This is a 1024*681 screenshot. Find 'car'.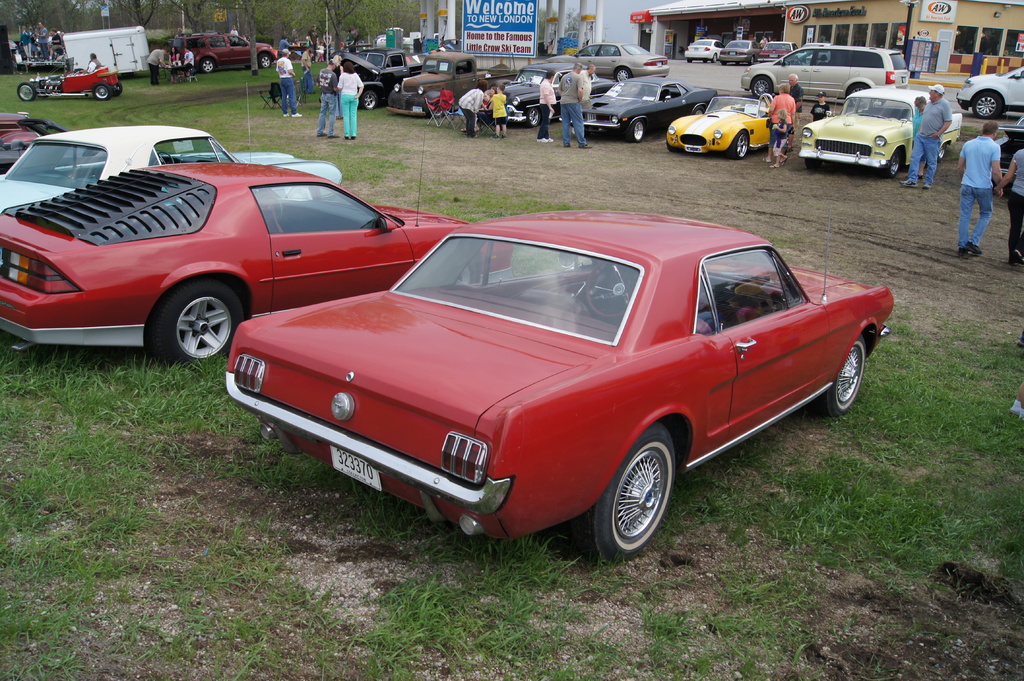
Bounding box: (666,102,779,157).
